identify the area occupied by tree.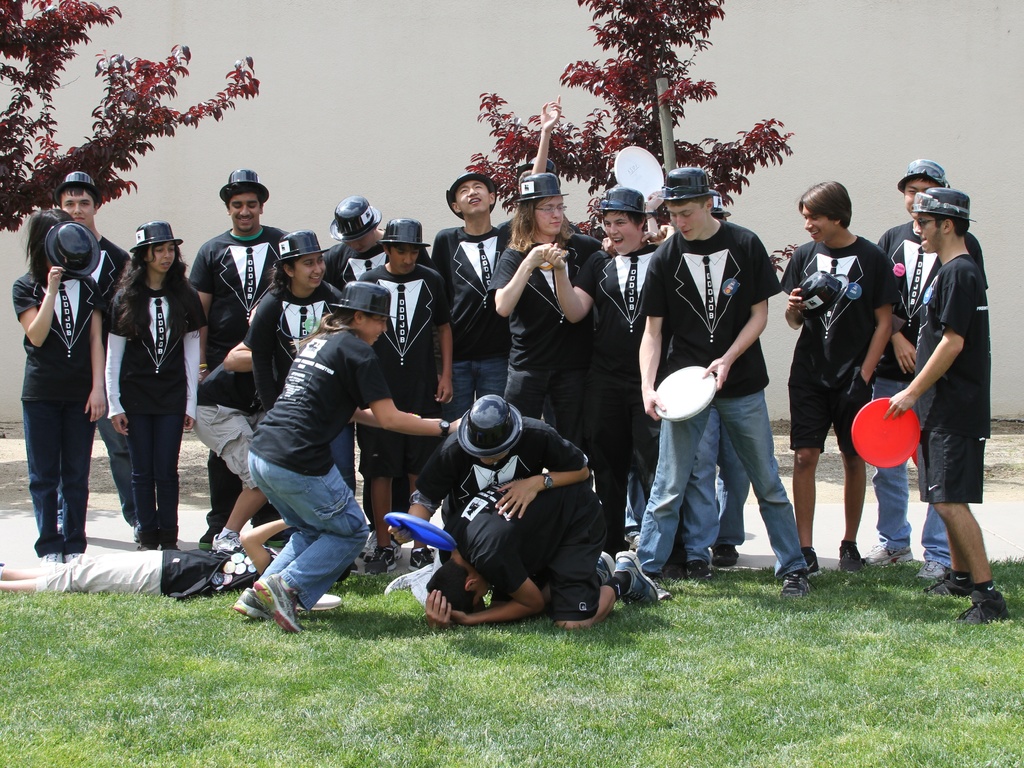
Area: (461,0,804,256).
